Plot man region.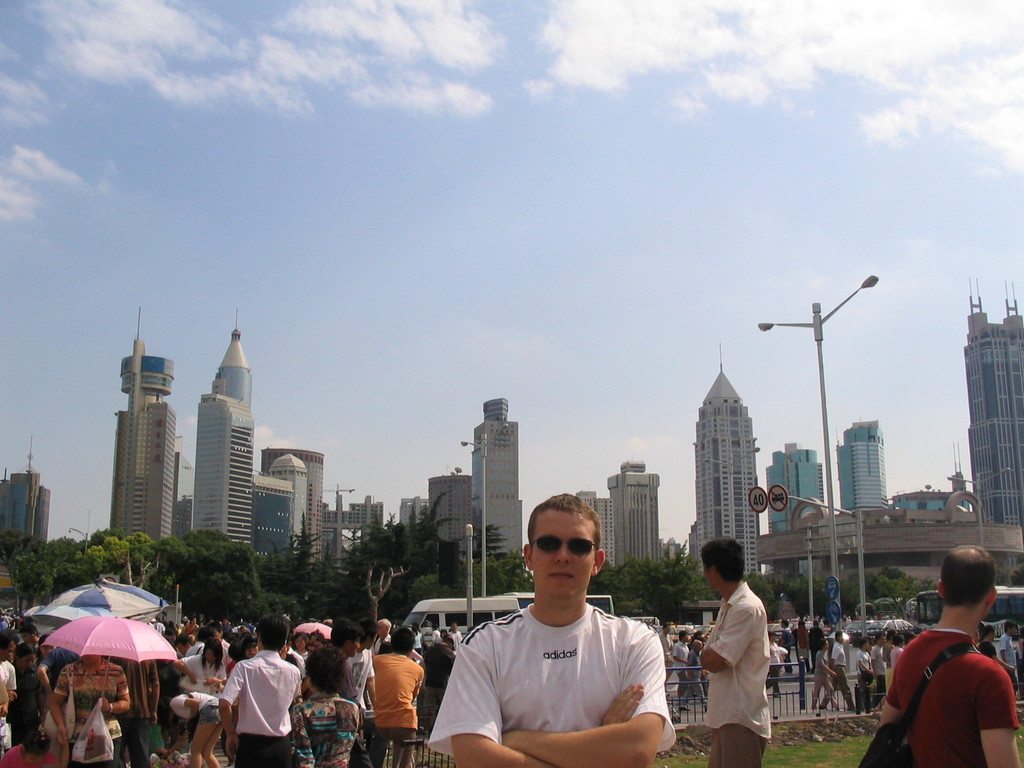
Plotted at (659,623,671,683).
